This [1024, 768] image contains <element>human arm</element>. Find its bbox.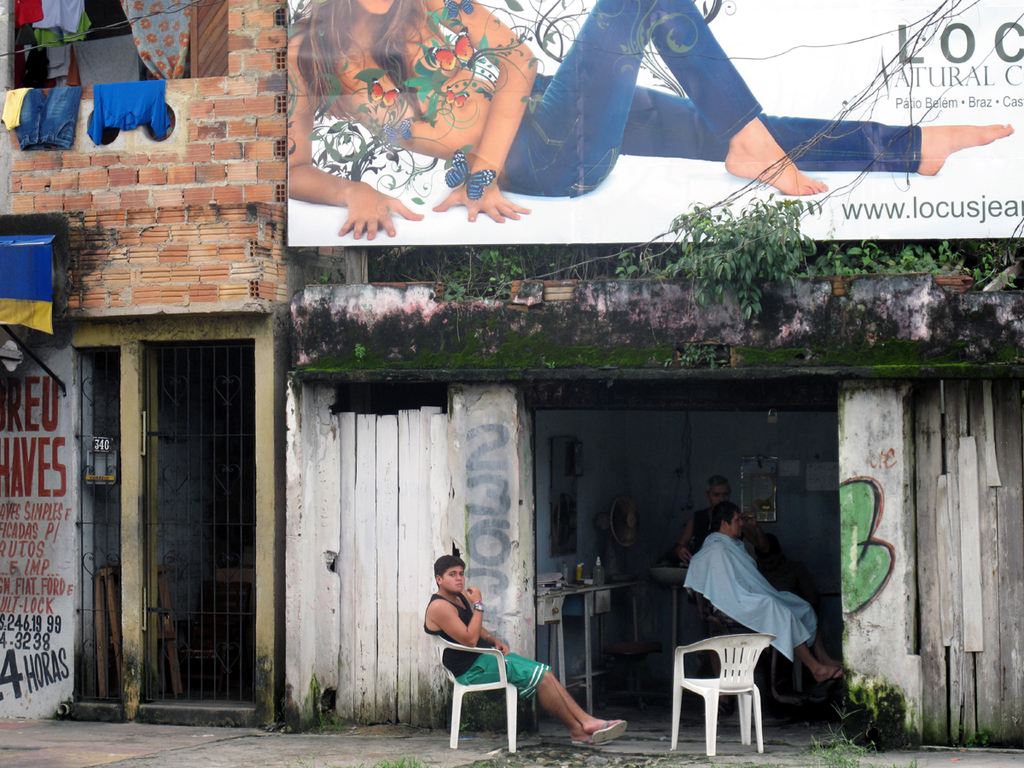
<bbox>429, 582, 486, 655</bbox>.
